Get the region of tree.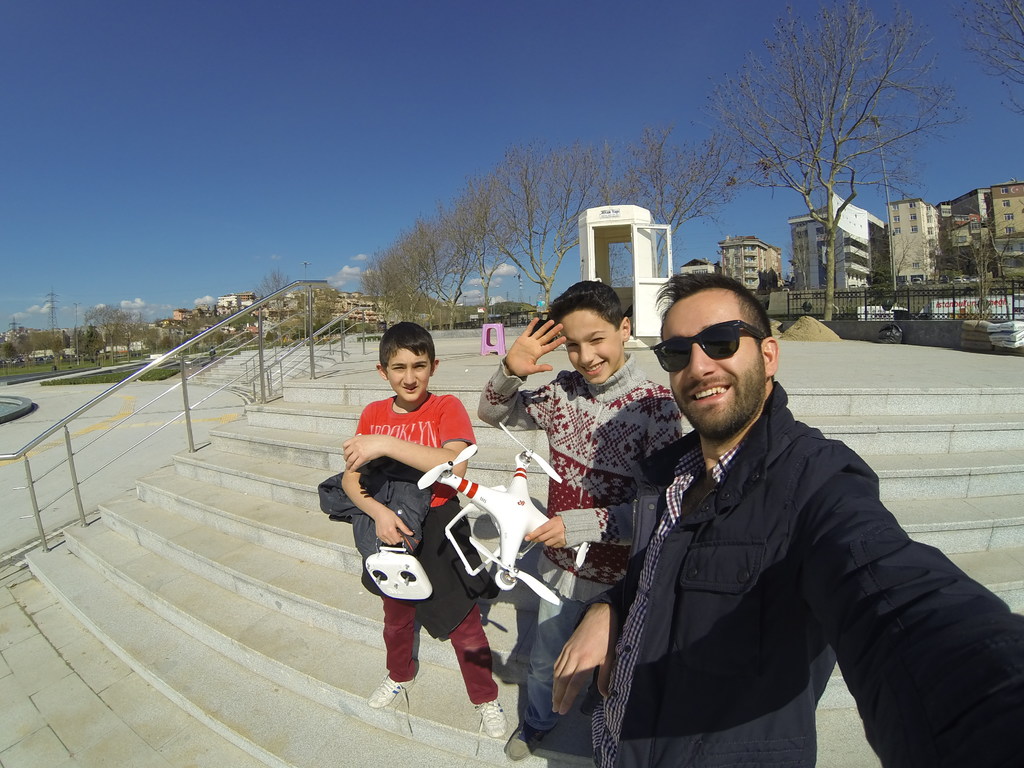
x1=688, y1=0, x2=971, y2=330.
